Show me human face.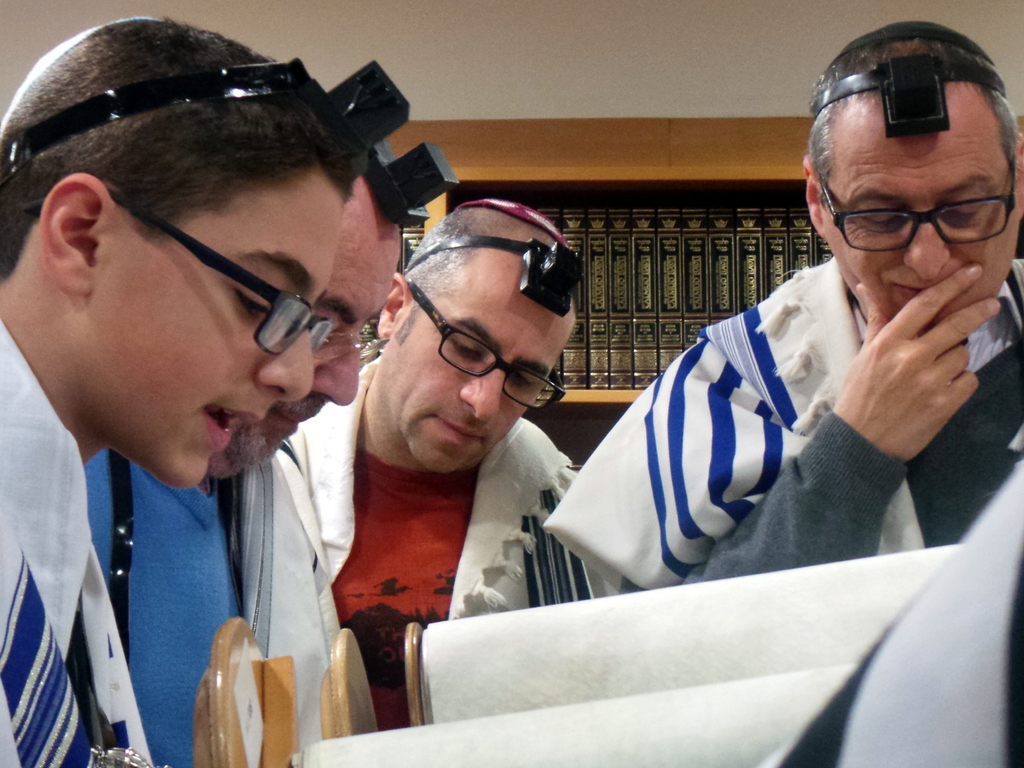
human face is here: box(383, 265, 567, 474).
